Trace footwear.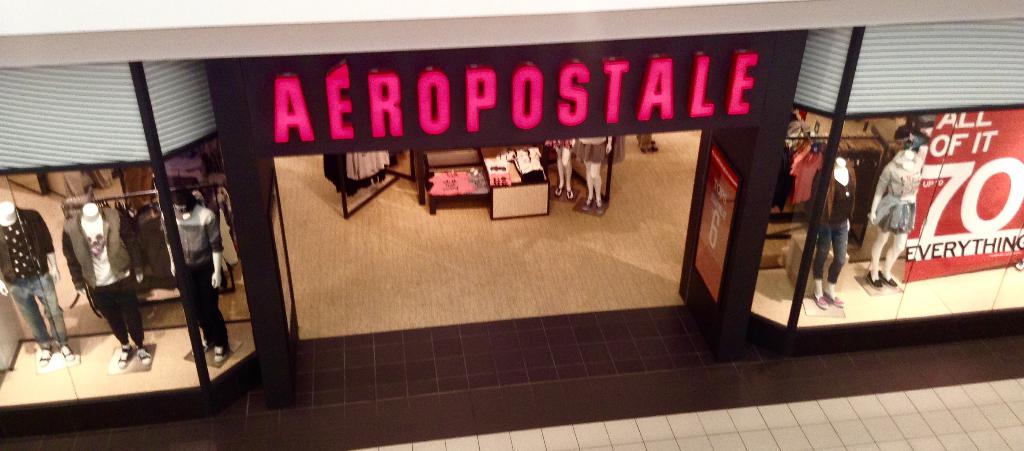
Traced to detection(882, 269, 897, 282).
